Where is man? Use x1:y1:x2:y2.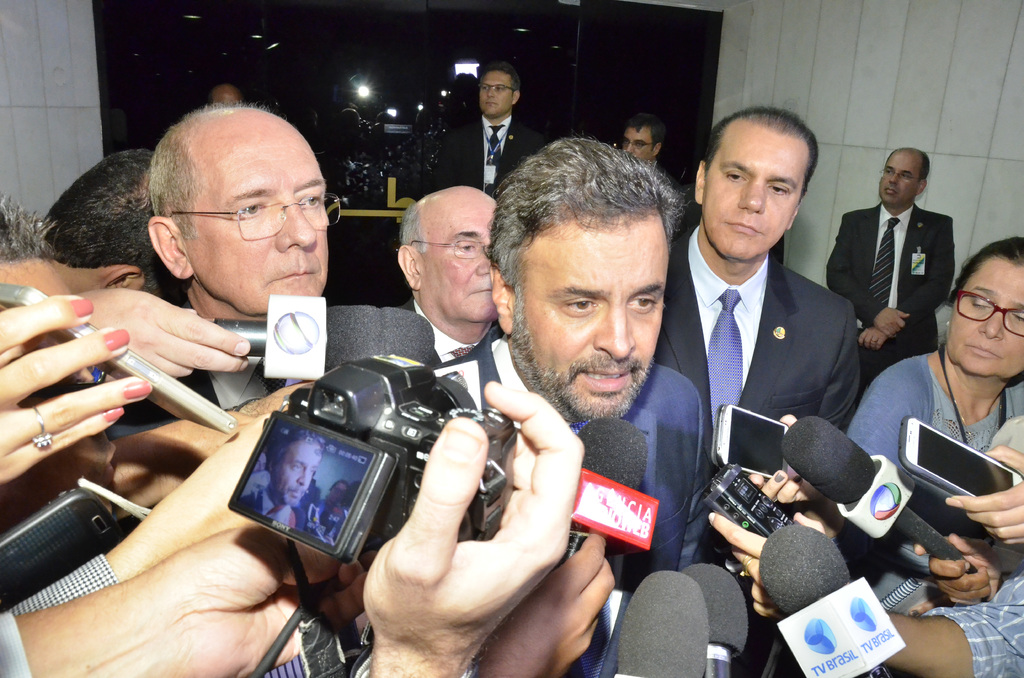
0:191:120:539.
